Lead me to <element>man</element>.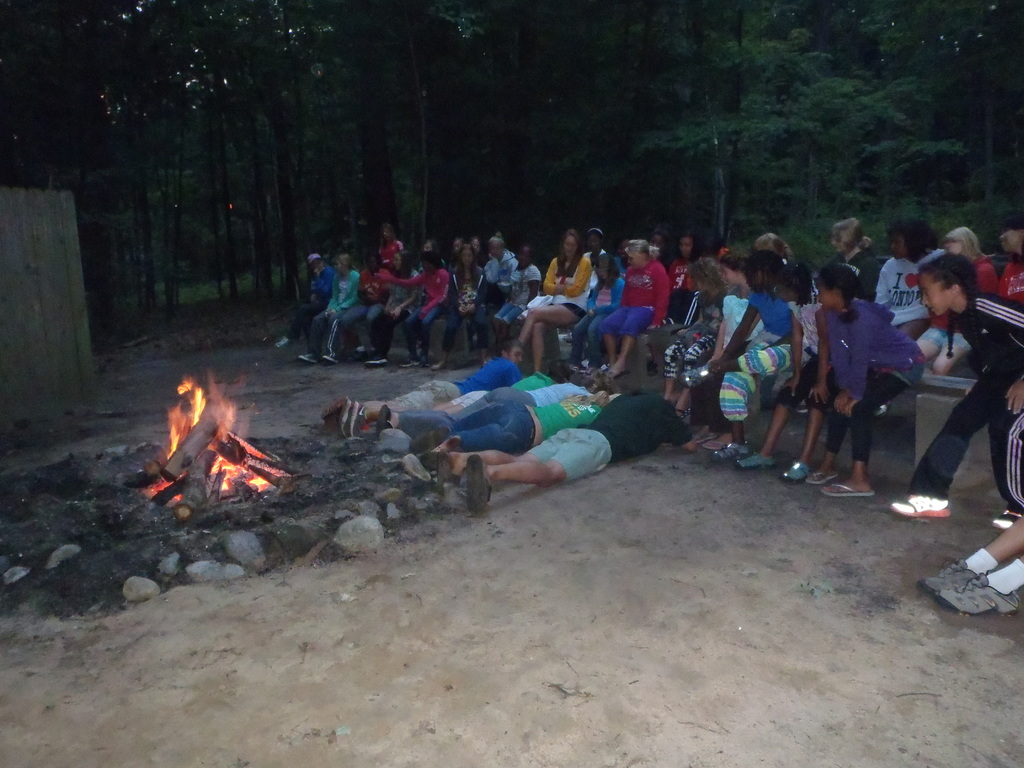
Lead to {"x1": 368, "y1": 354, "x2": 579, "y2": 424}.
